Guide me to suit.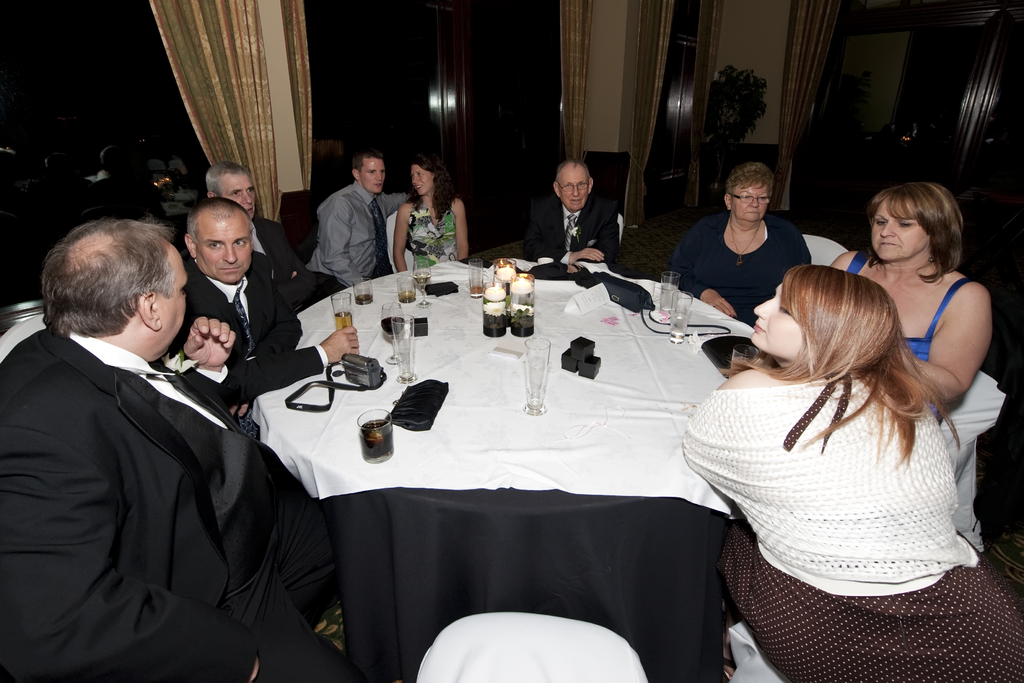
Guidance: 161 258 330 407.
